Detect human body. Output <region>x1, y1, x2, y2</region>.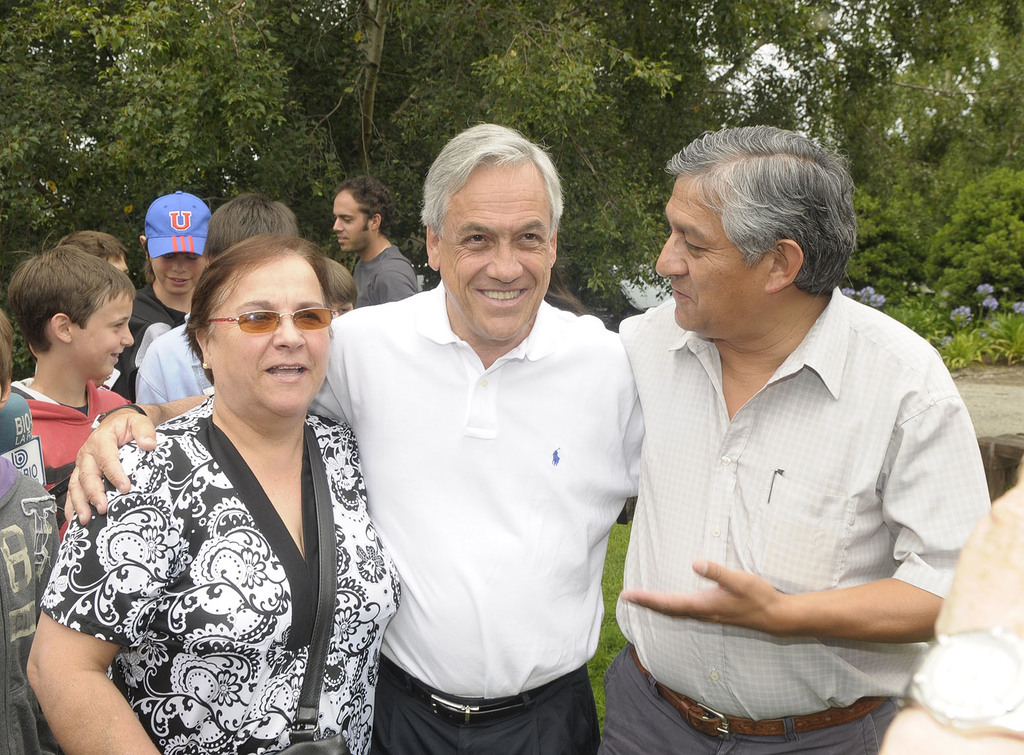
<region>332, 175, 422, 317</region>.
